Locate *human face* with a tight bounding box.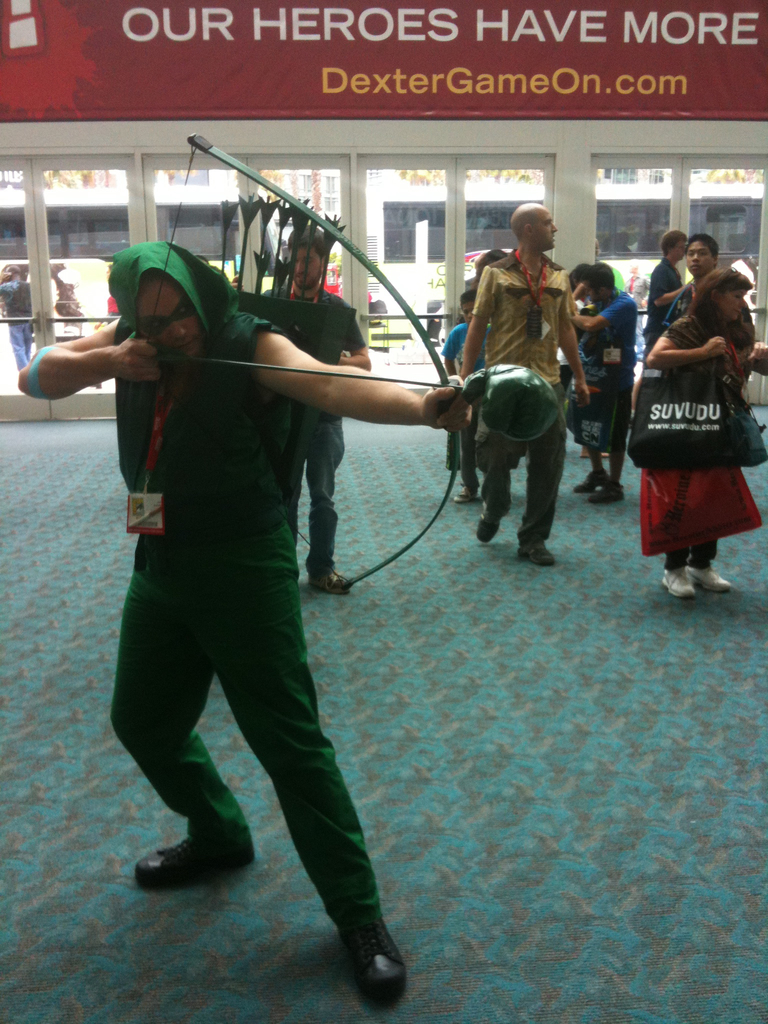
{"left": 588, "top": 280, "right": 596, "bottom": 301}.
